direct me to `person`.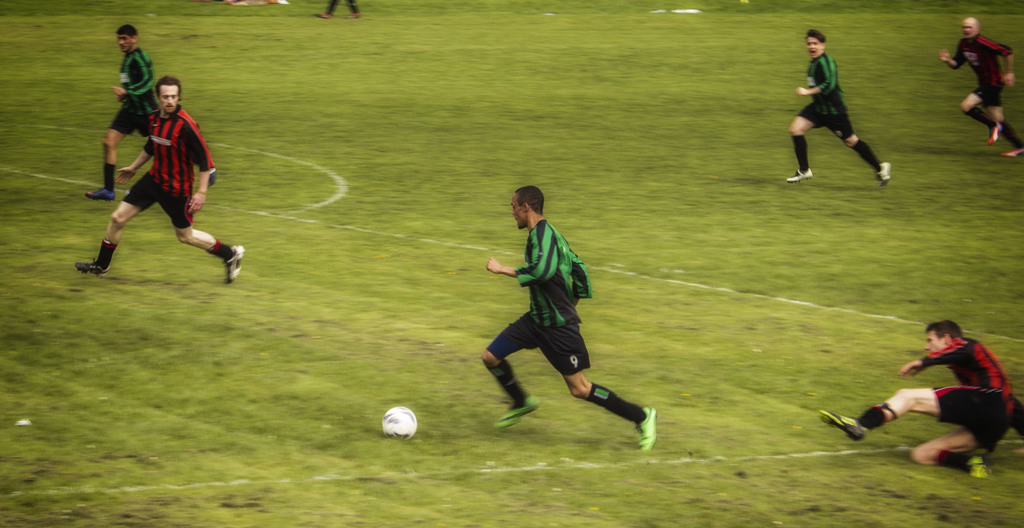
Direction: <region>89, 65, 214, 290</region>.
